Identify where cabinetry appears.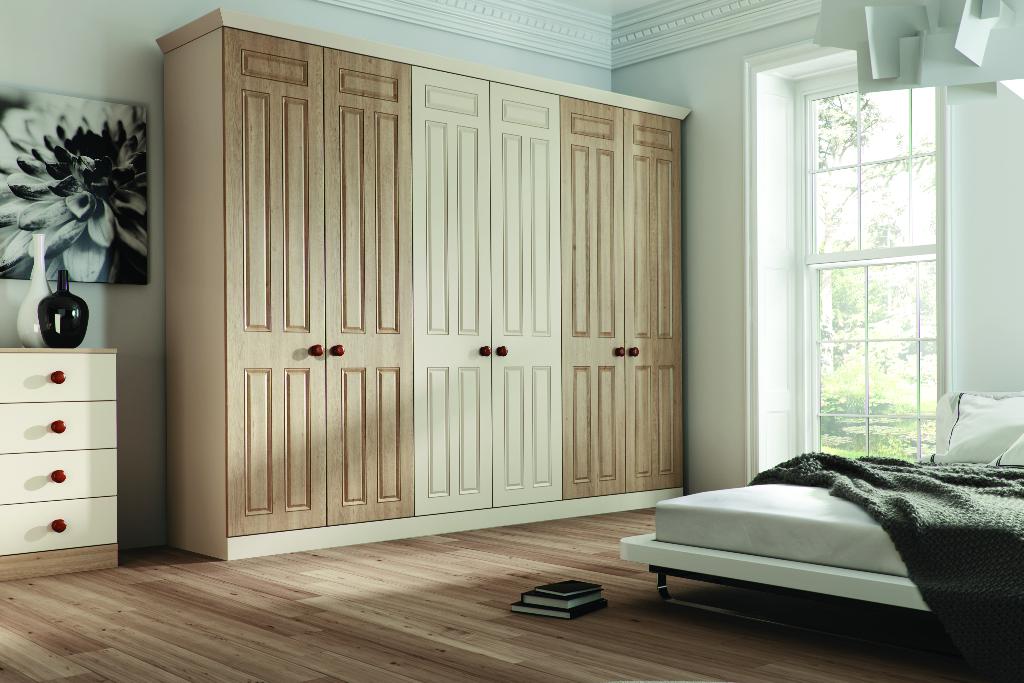
Appears at BBox(564, 104, 623, 495).
